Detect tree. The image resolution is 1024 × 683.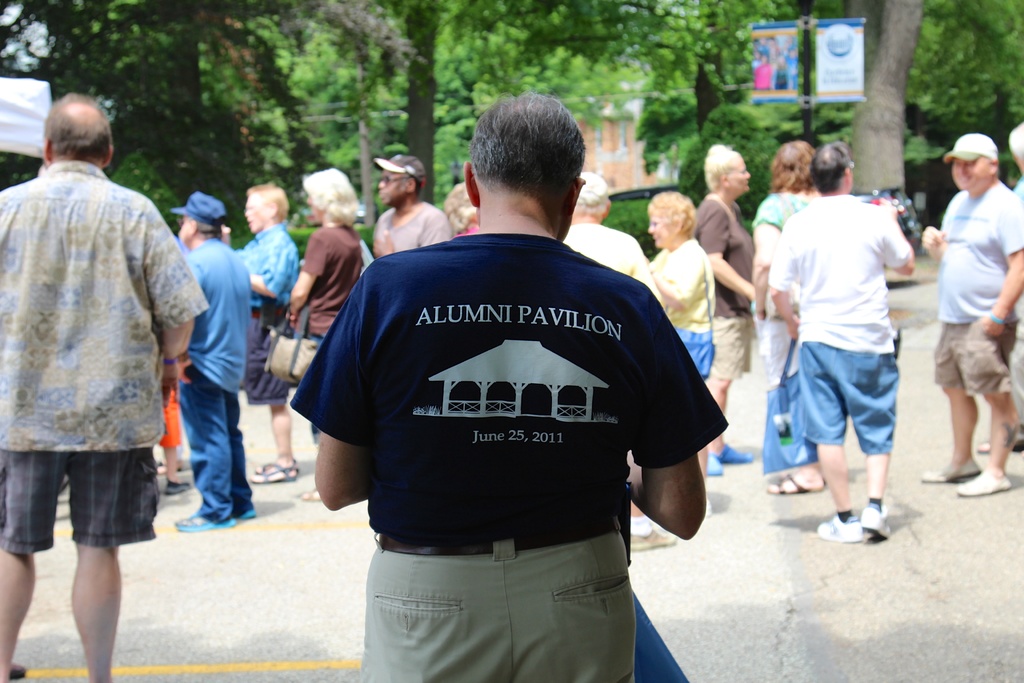
[x1=340, y1=0, x2=406, y2=209].
